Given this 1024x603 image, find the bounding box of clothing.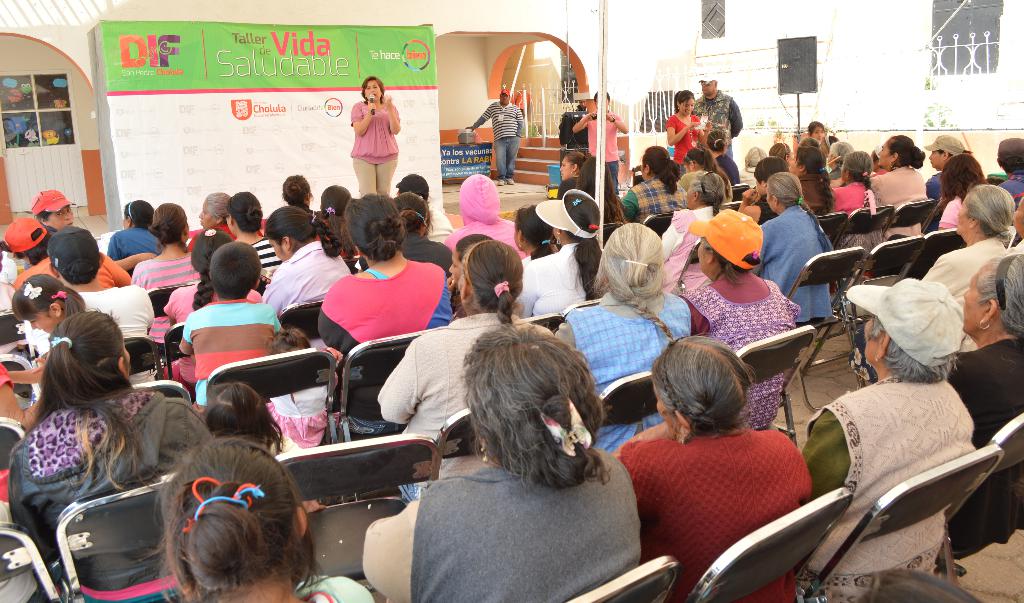
<box>620,177,690,221</box>.
